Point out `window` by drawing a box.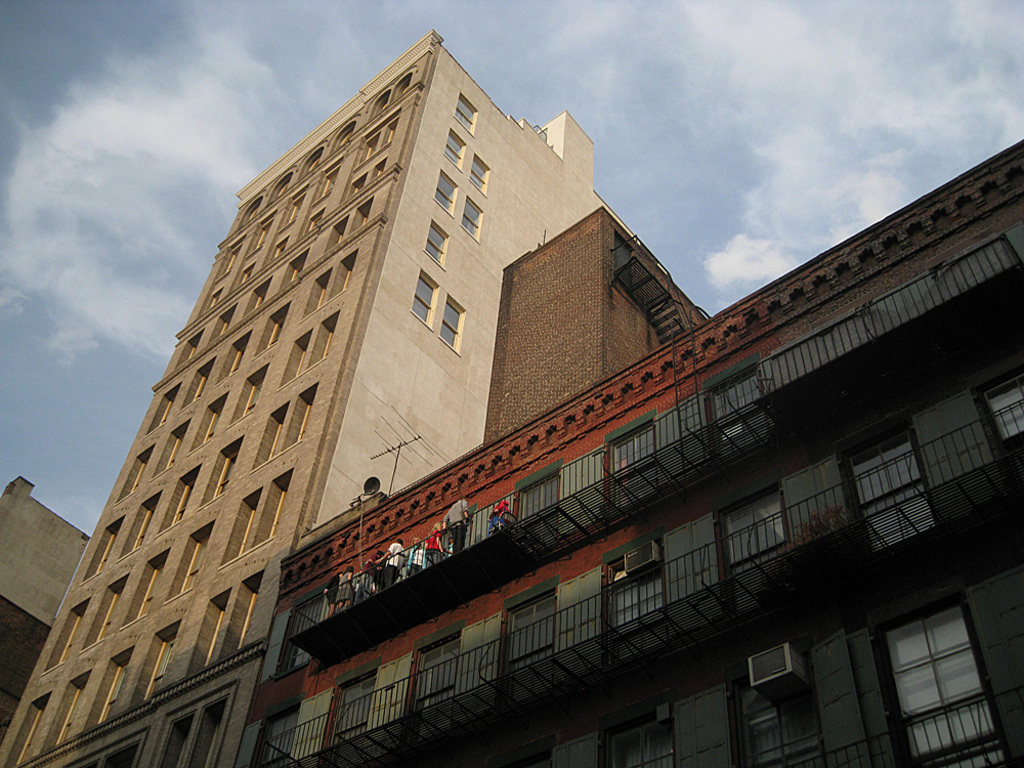
246 396 286 465.
